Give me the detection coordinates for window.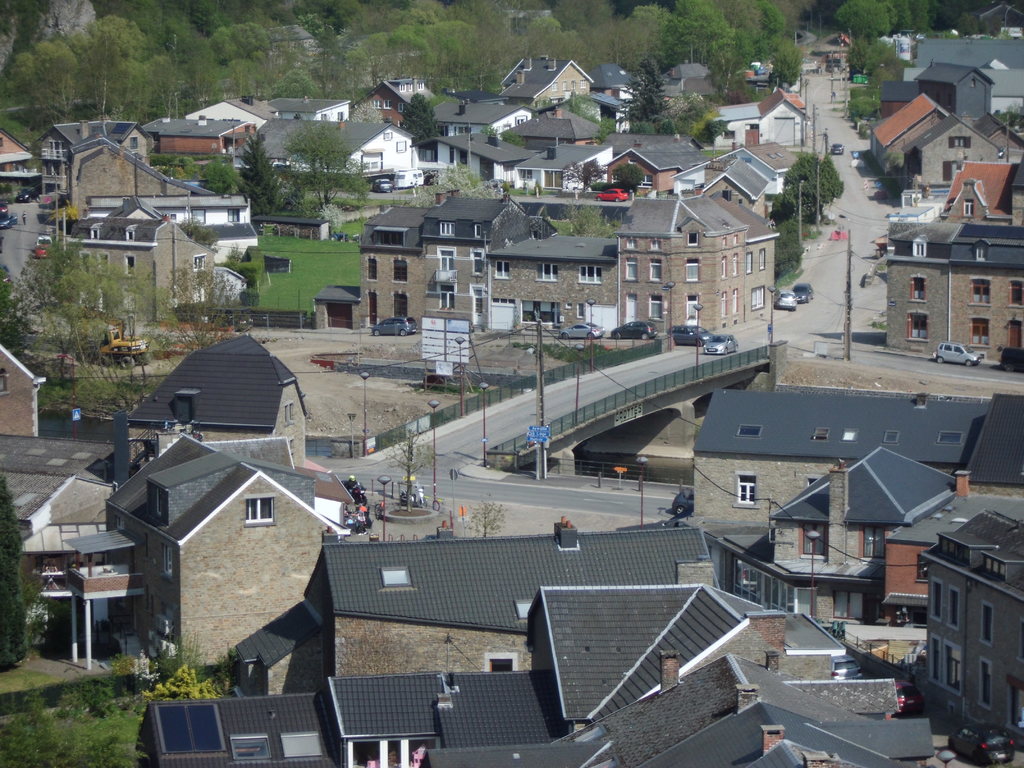
[x1=731, y1=470, x2=758, y2=505].
